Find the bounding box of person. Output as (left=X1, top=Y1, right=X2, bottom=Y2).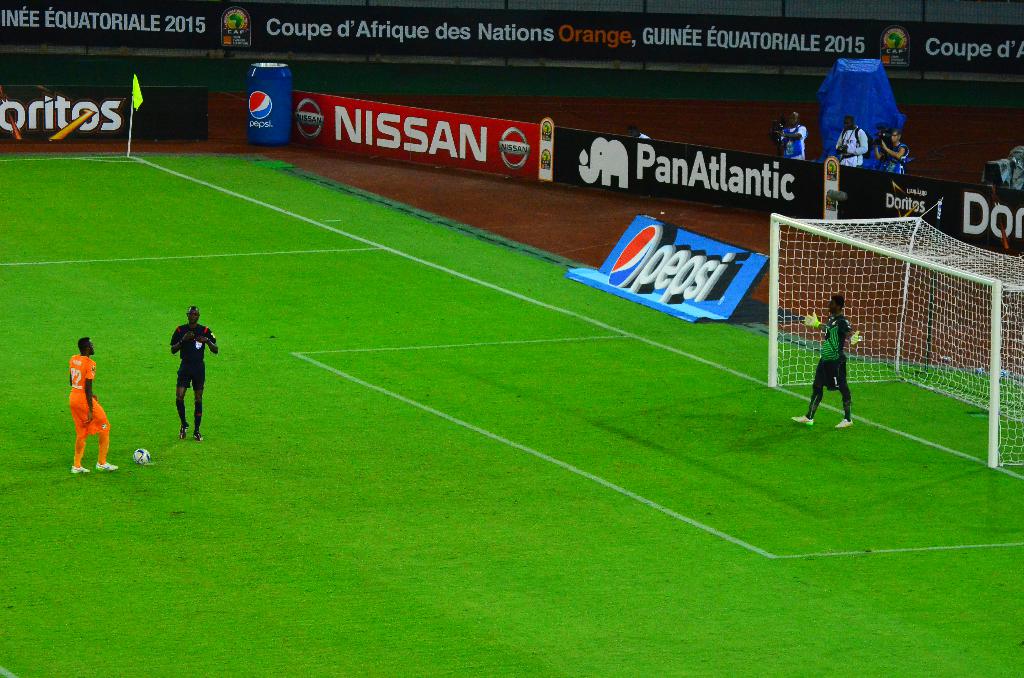
(left=871, top=120, right=909, bottom=174).
